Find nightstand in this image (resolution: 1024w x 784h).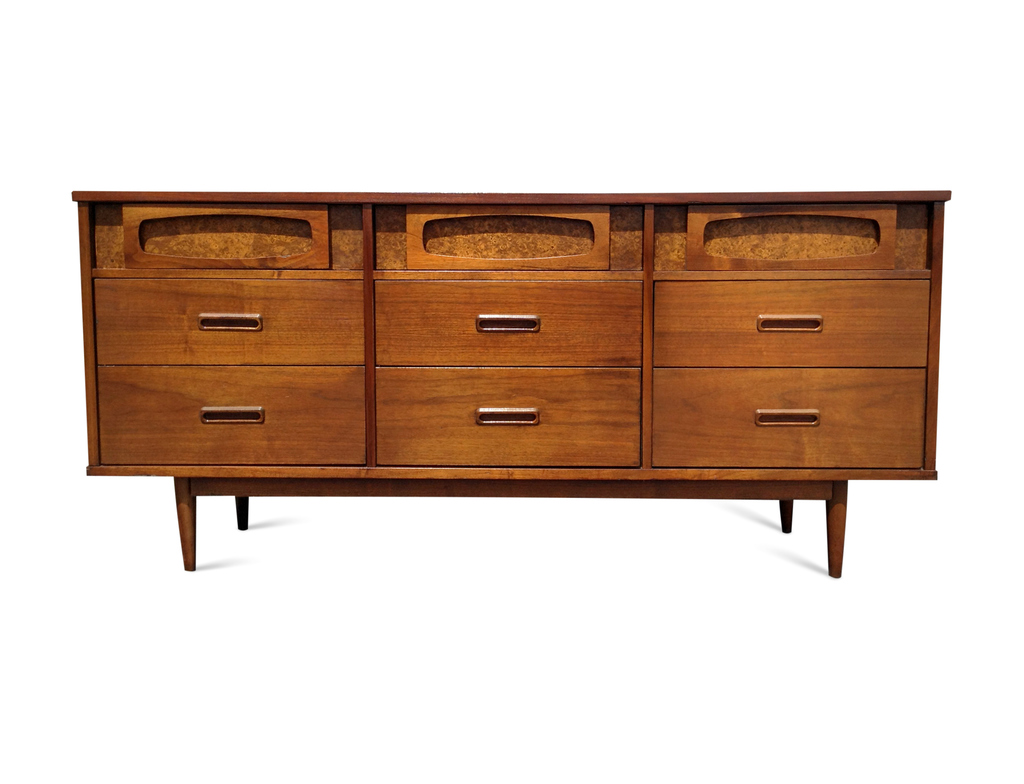
bbox=[68, 188, 957, 586].
